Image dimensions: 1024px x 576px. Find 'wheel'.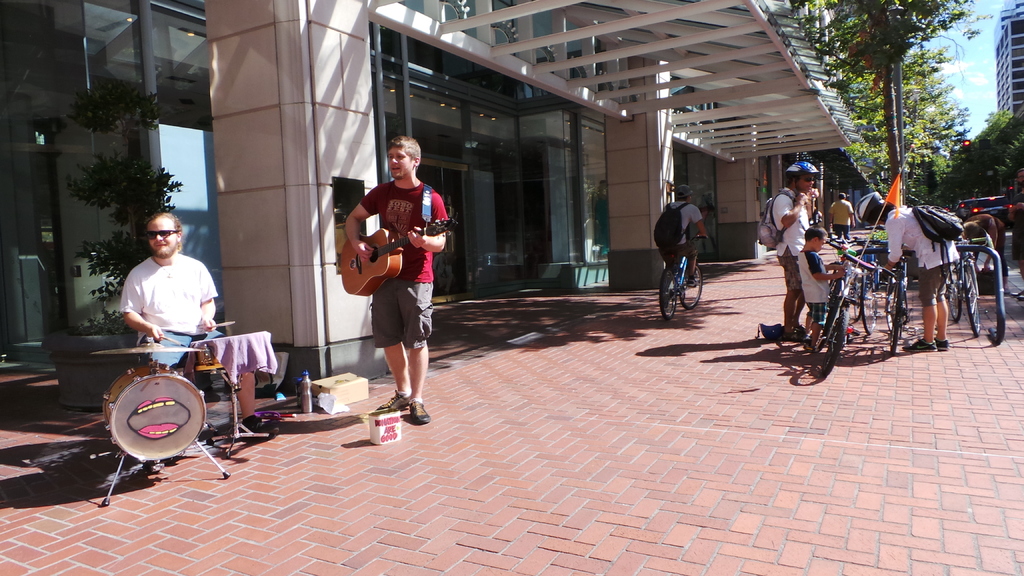
locate(946, 260, 963, 320).
